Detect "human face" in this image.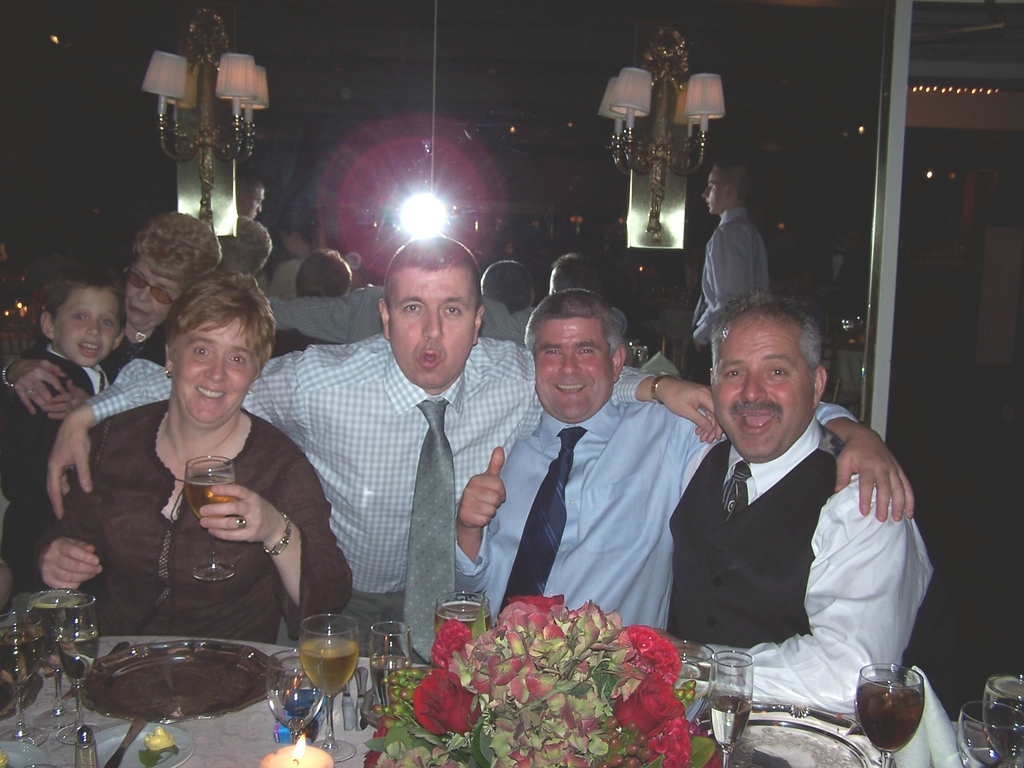
Detection: bbox=(538, 319, 616, 426).
